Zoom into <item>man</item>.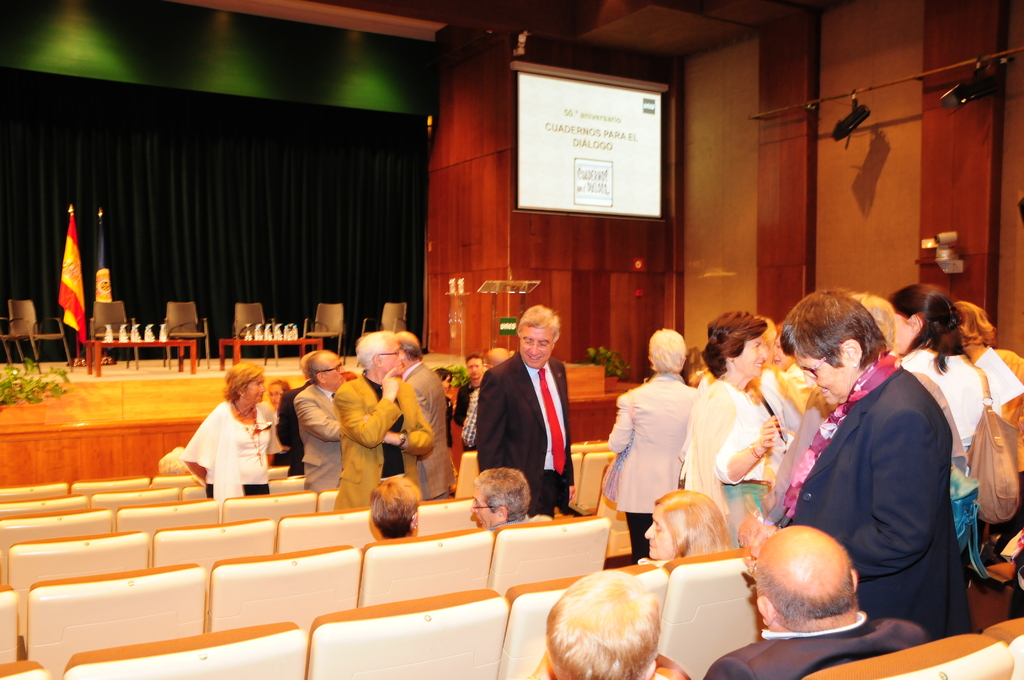
Zoom target: select_region(395, 333, 458, 508).
